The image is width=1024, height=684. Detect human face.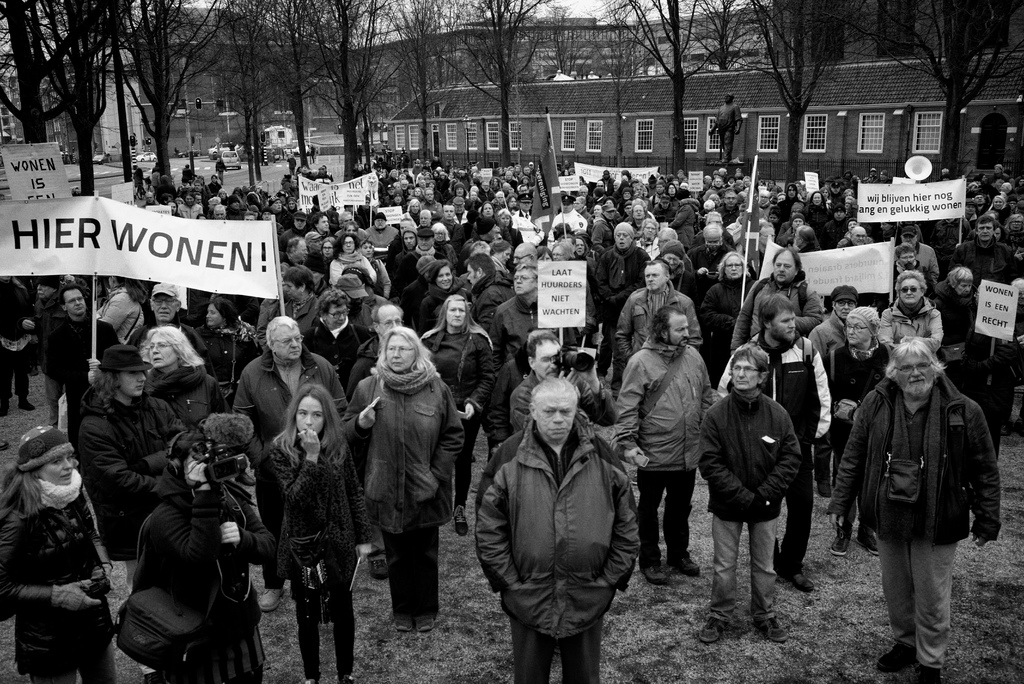
Detection: region(575, 238, 584, 256).
